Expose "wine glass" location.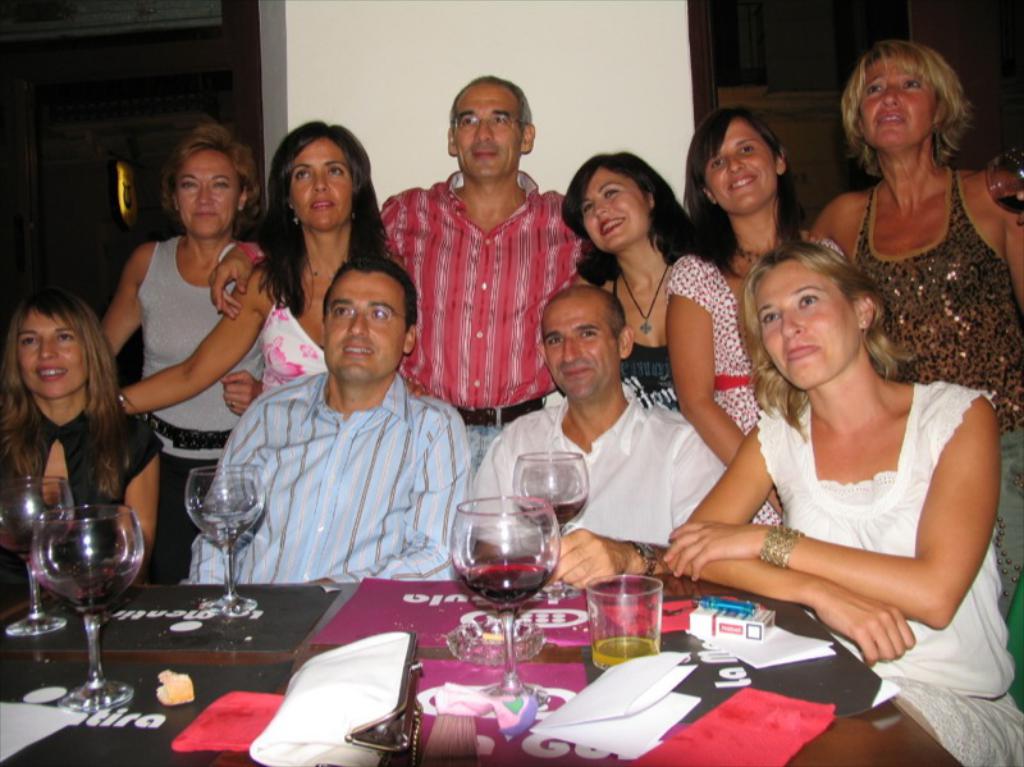
Exposed at x1=447, y1=492, x2=561, y2=711.
